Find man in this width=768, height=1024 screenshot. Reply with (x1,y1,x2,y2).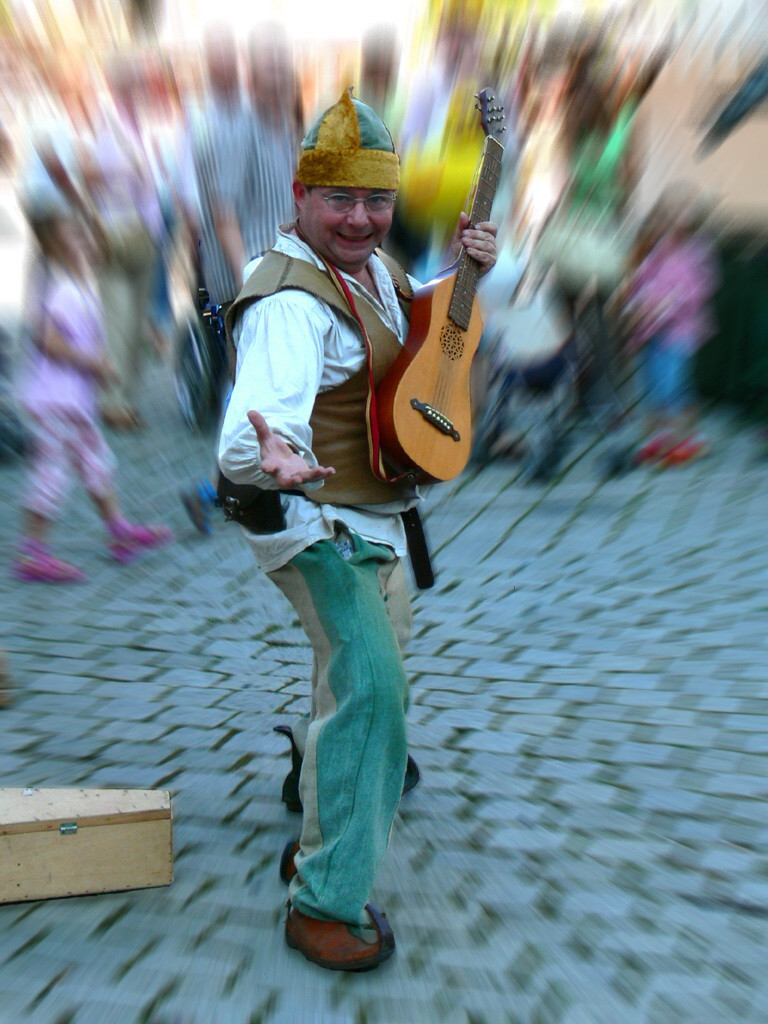
(193,101,505,908).
